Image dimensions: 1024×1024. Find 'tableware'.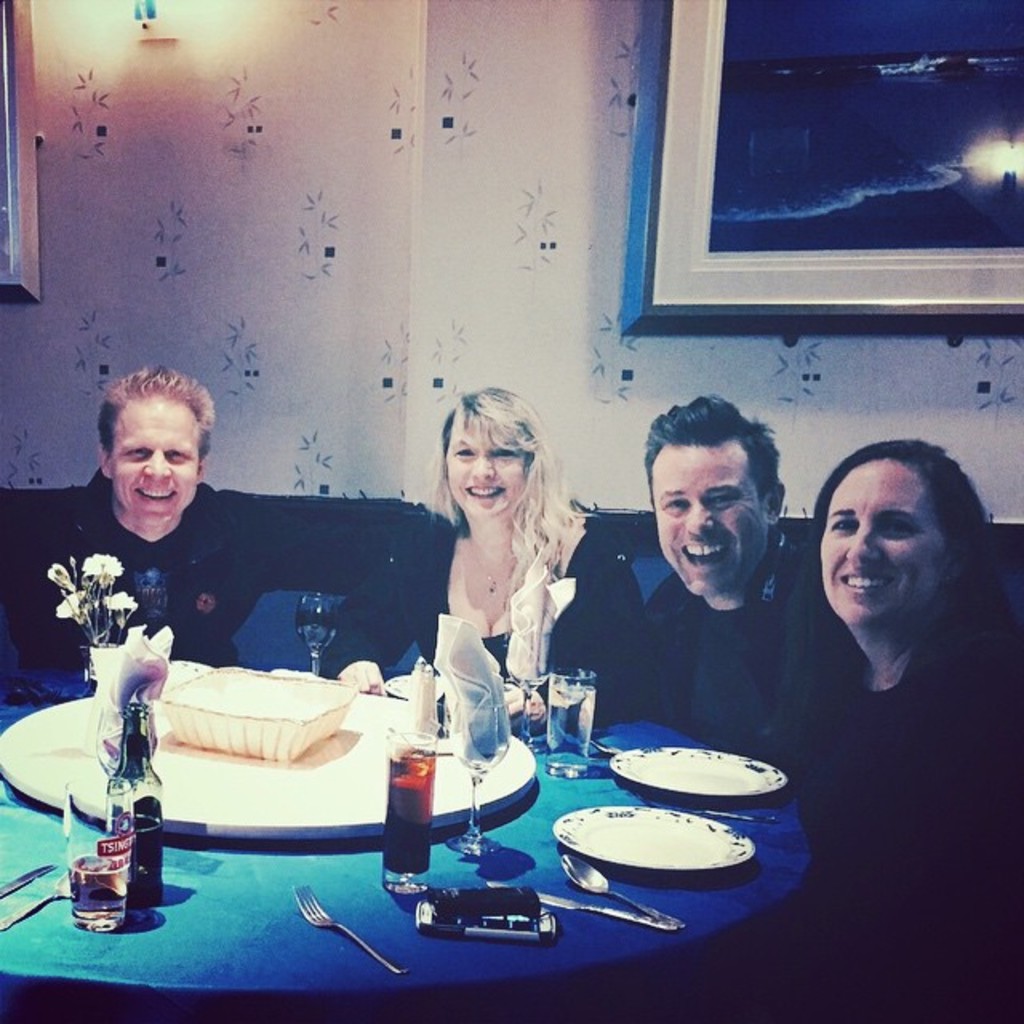
<region>61, 770, 138, 933</region>.
